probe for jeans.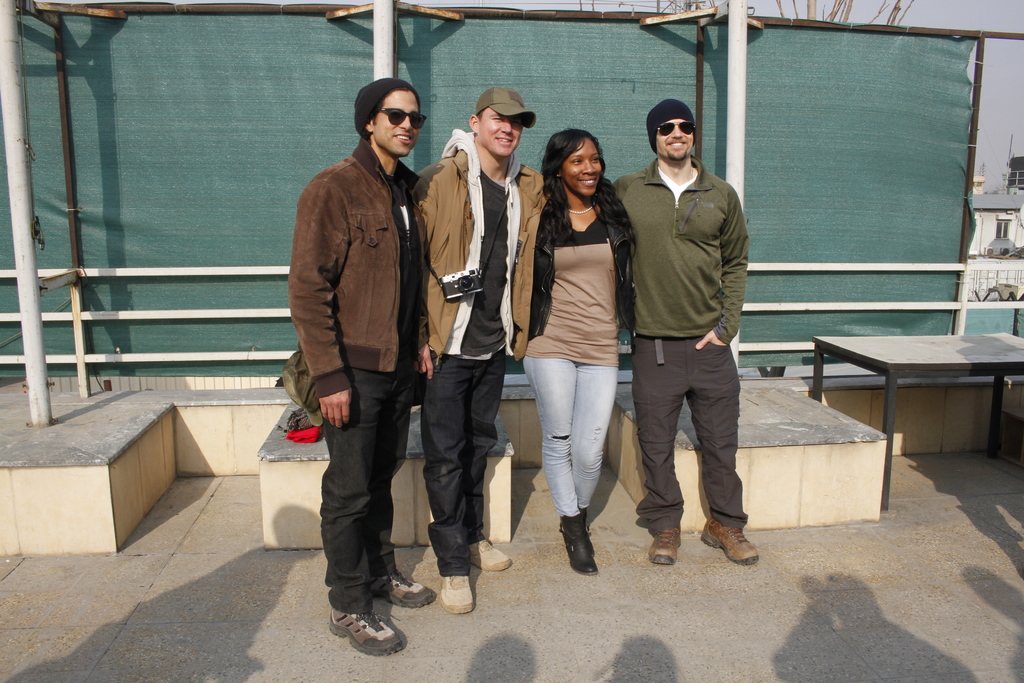
Probe result: [left=620, top=340, right=765, bottom=545].
